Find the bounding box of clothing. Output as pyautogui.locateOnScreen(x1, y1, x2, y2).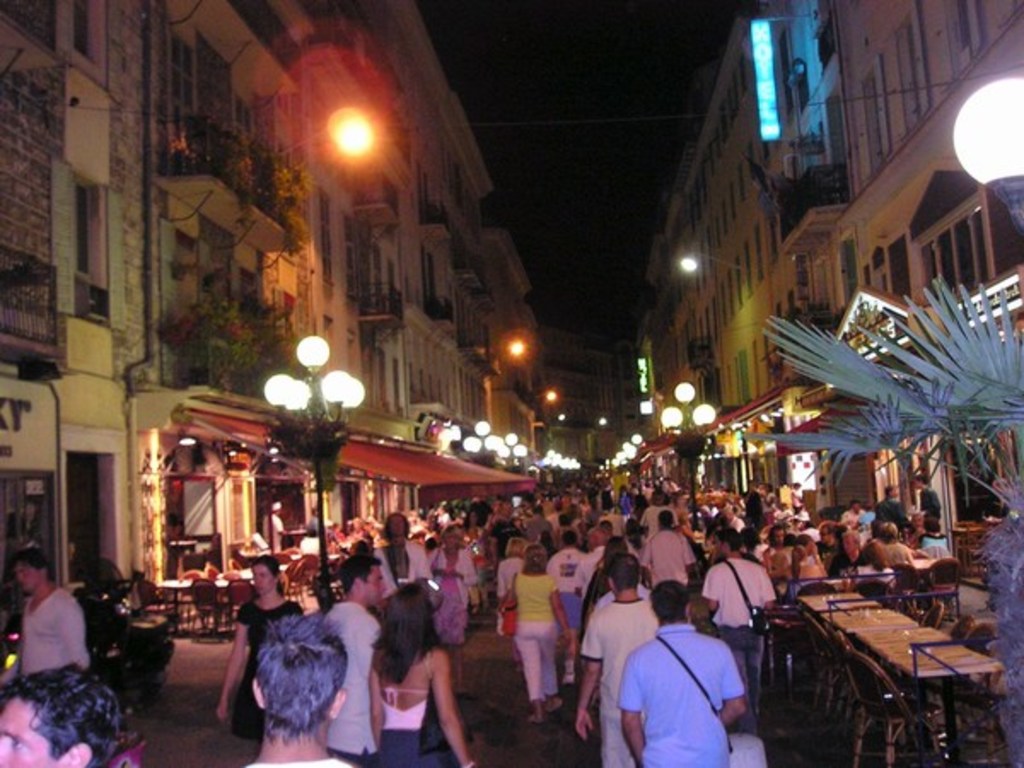
pyautogui.locateOnScreen(710, 620, 768, 725).
